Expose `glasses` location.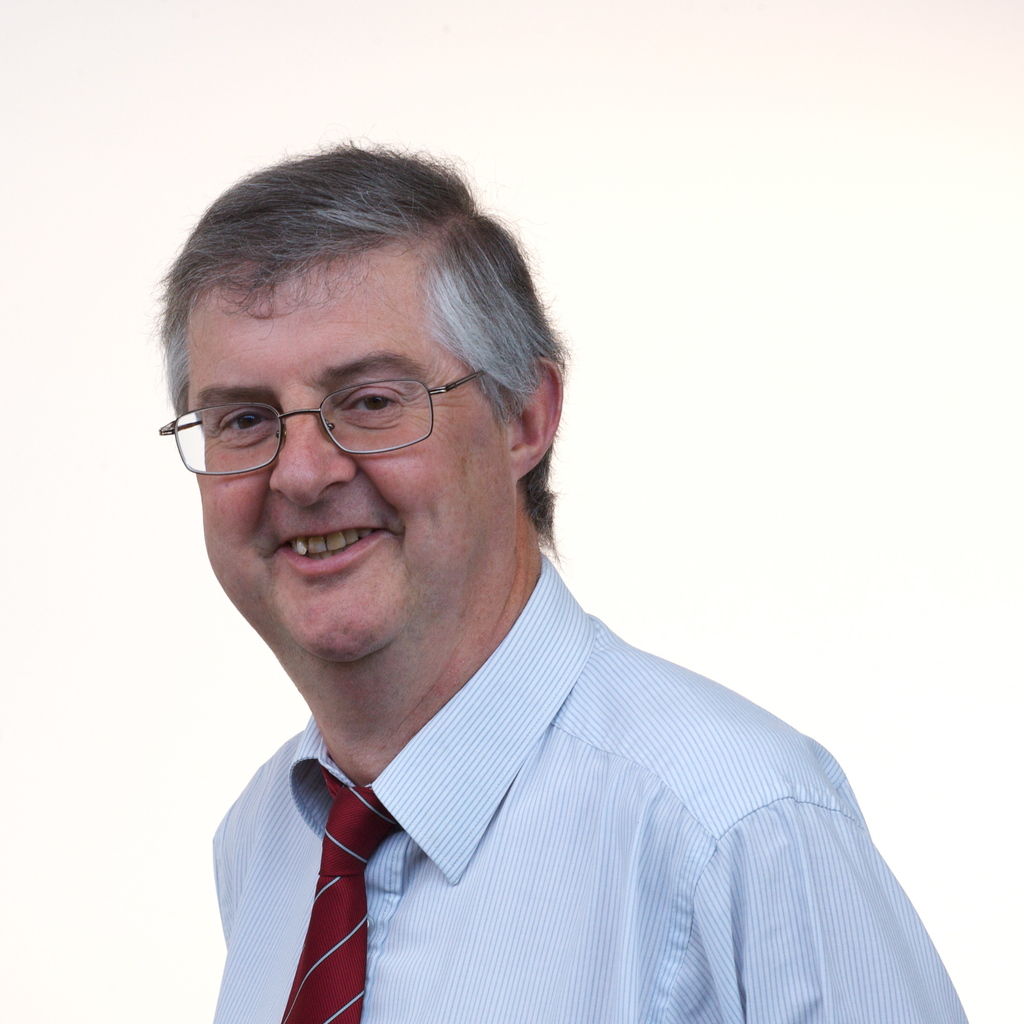
Exposed at select_region(161, 371, 487, 480).
